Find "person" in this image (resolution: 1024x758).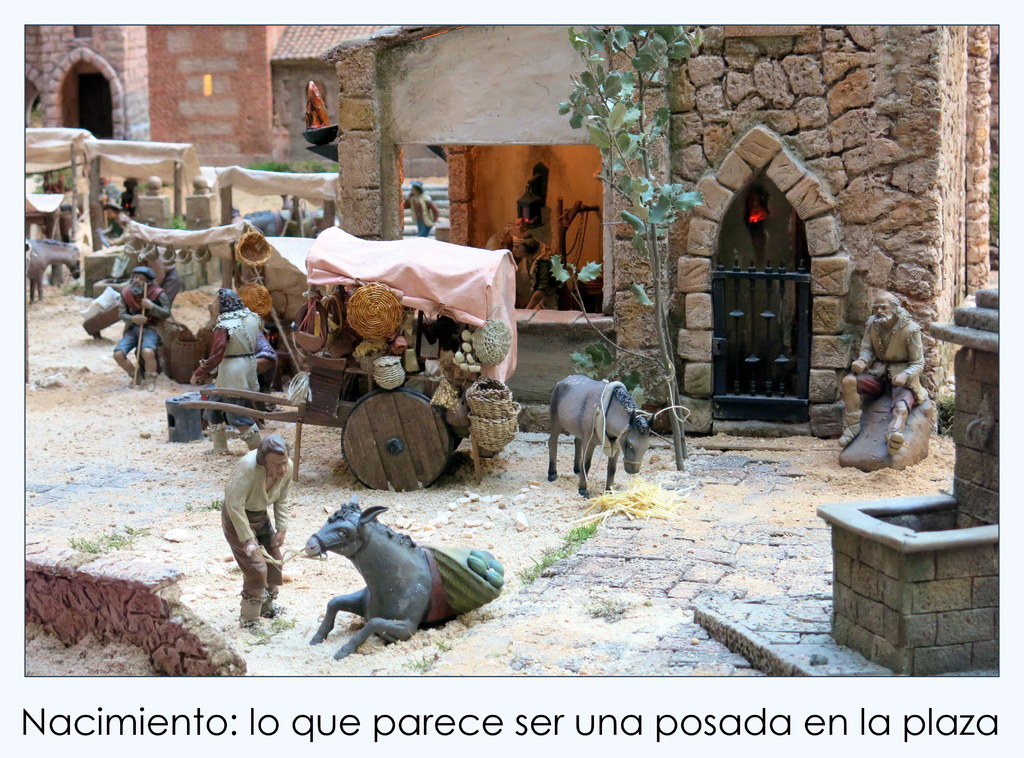
{"x1": 118, "y1": 177, "x2": 136, "y2": 209}.
